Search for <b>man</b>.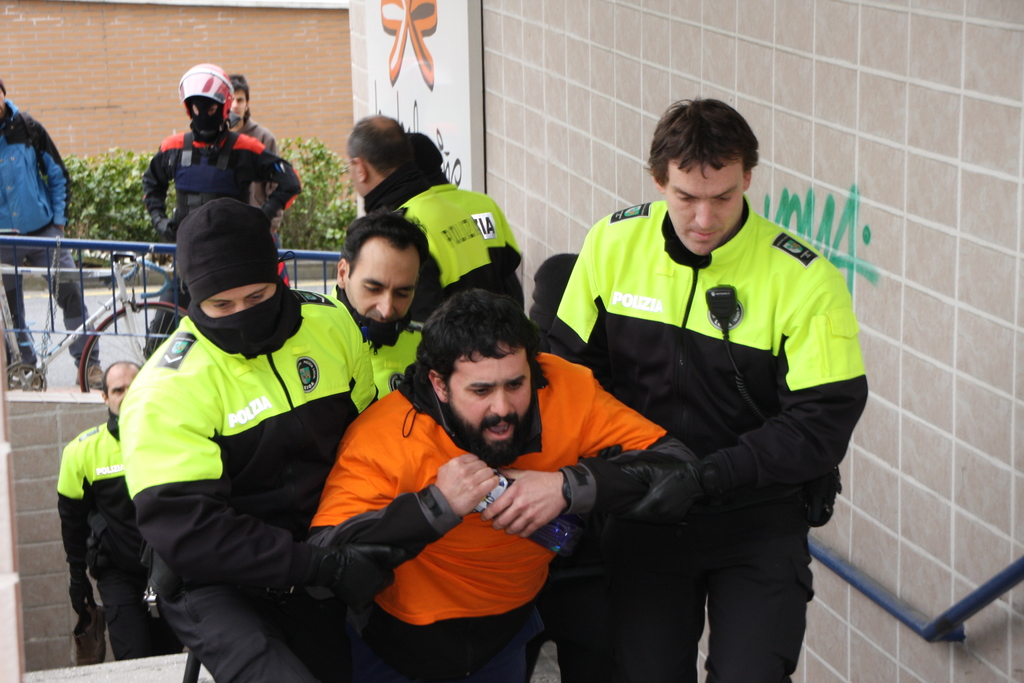
Found at crop(328, 210, 428, 393).
